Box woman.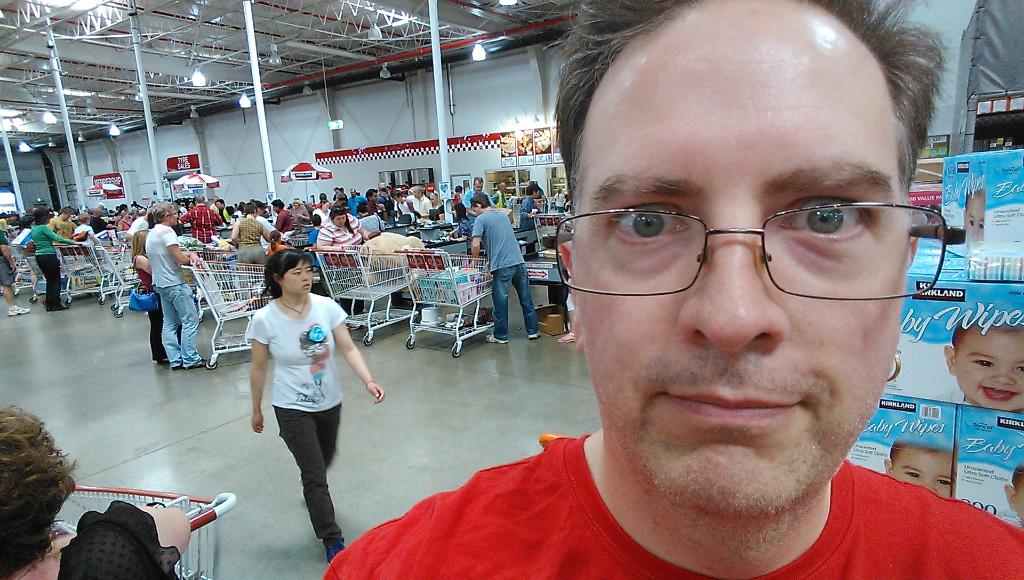
227/201/270/264.
